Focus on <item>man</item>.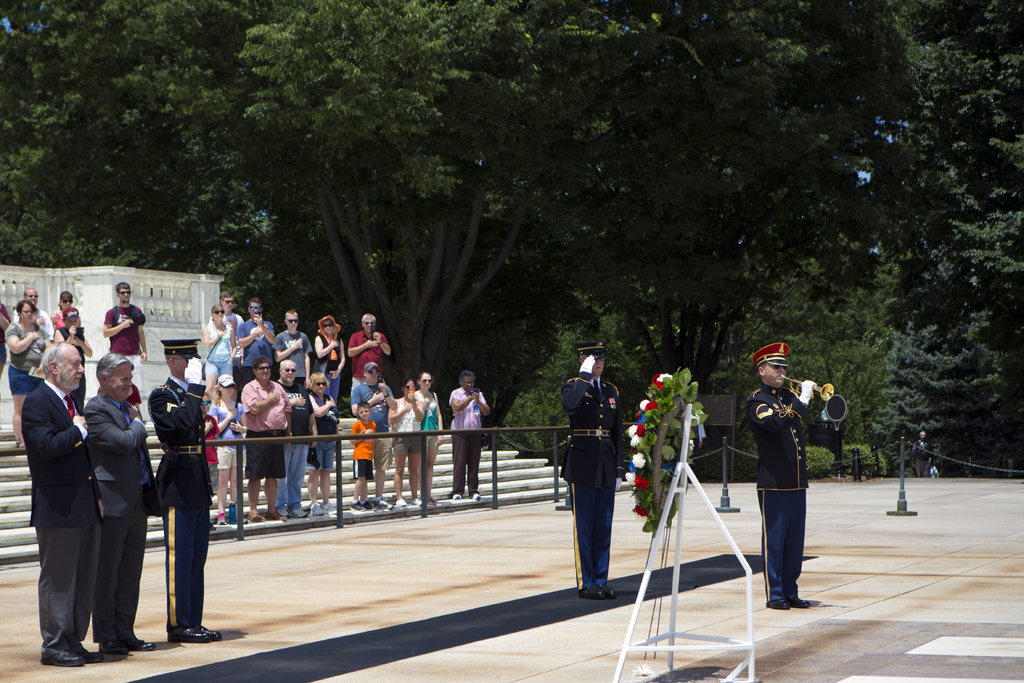
Focused at 101:280:150:424.
